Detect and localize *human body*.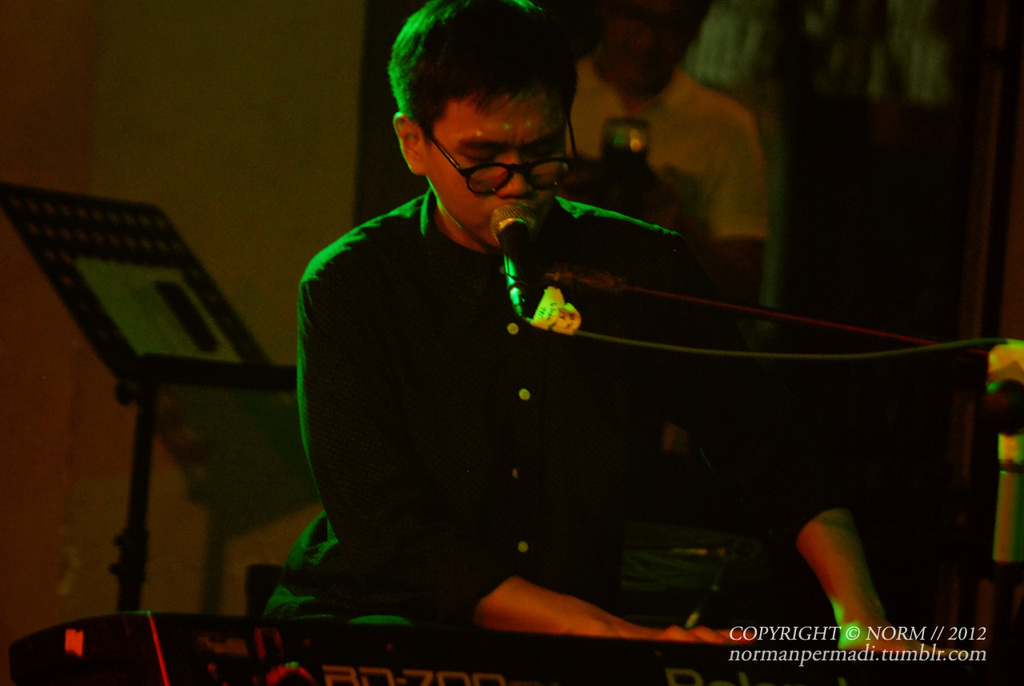
Localized at [left=553, top=38, right=764, bottom=303].
